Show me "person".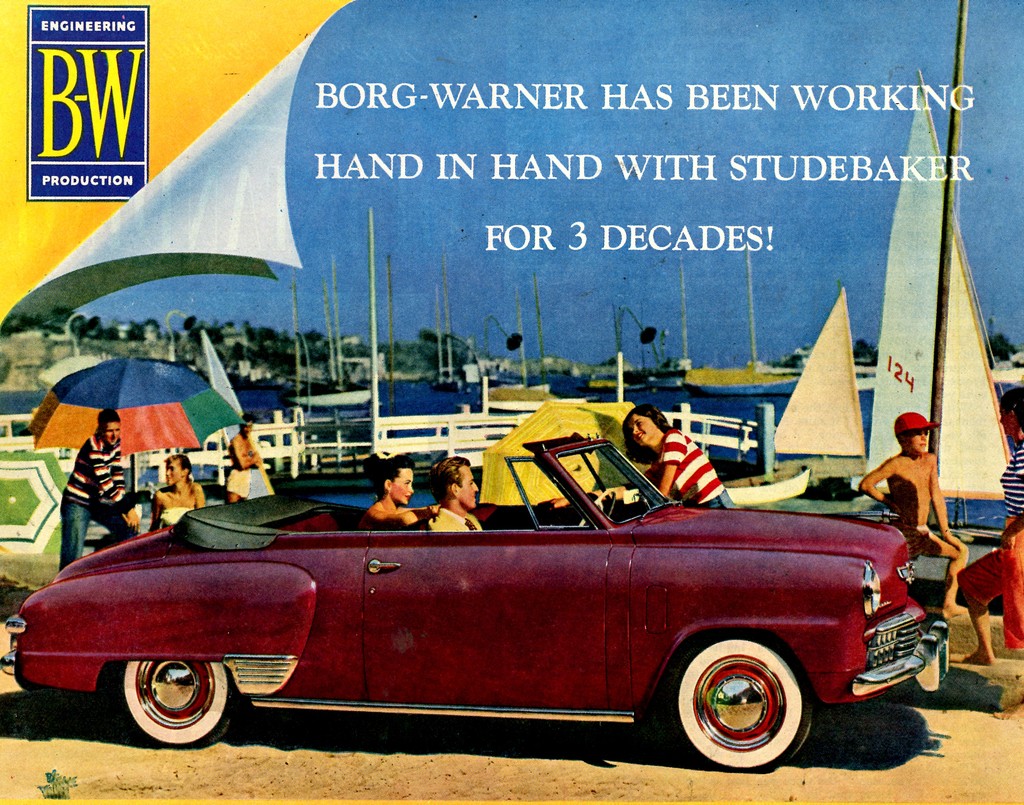
"person" is here: select_region(600, 402, 739, 509).
